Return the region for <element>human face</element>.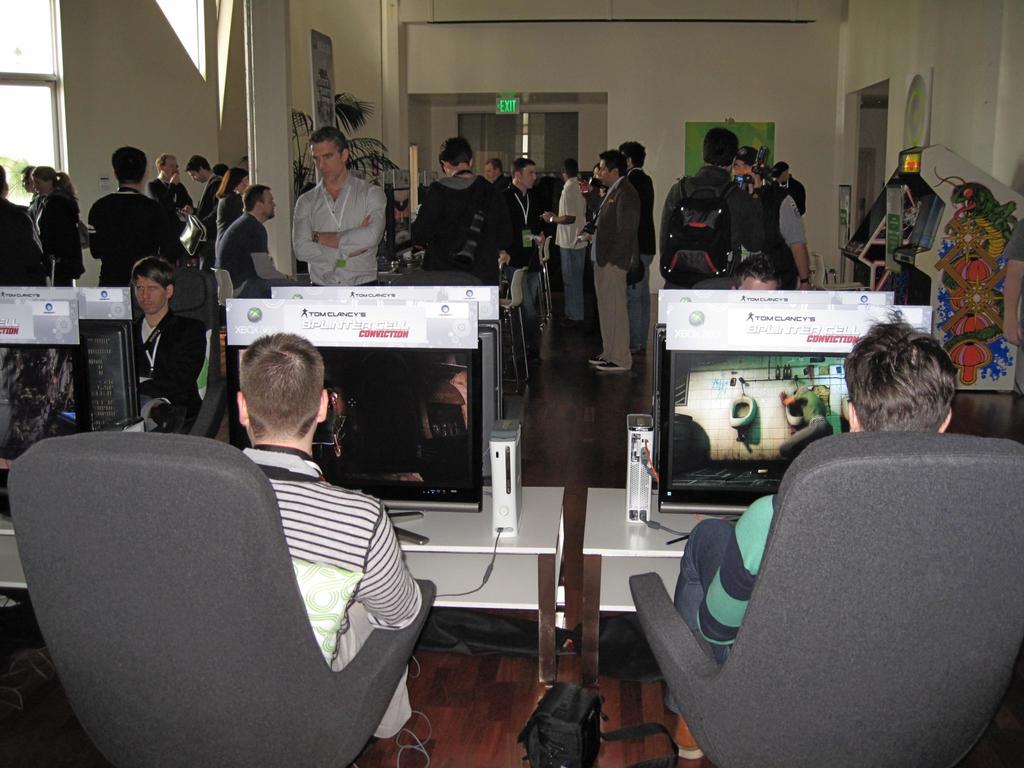
region(308, 135, 341, 186).
